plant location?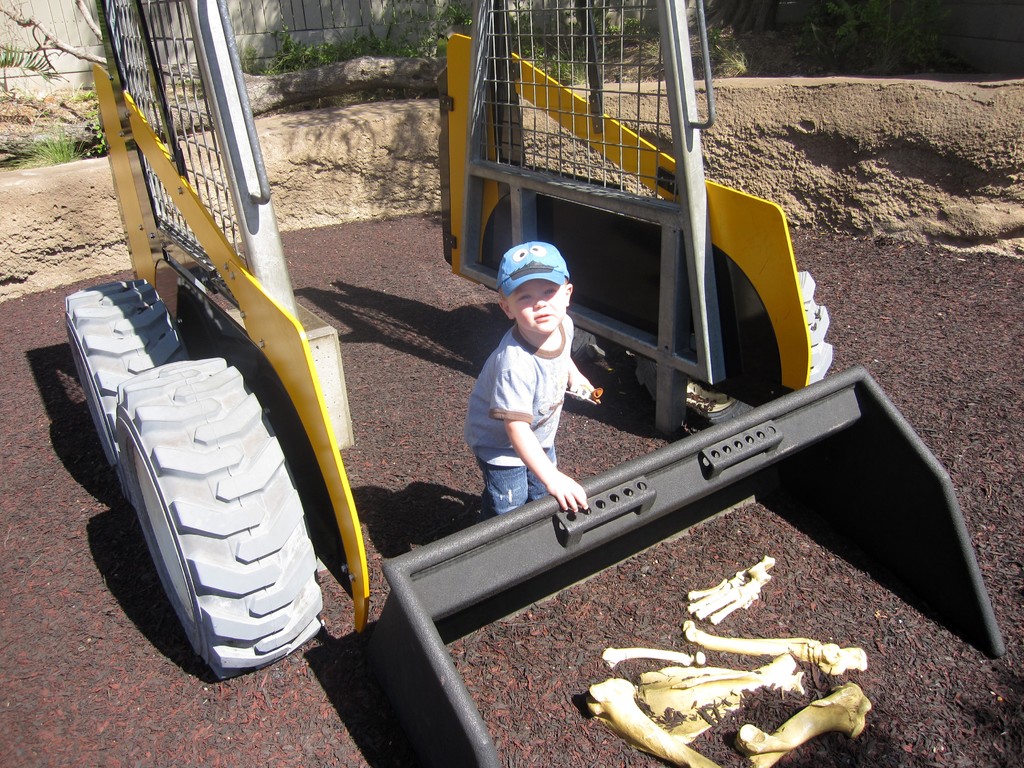
[left=0, top=33, right=51, bottom=73]
